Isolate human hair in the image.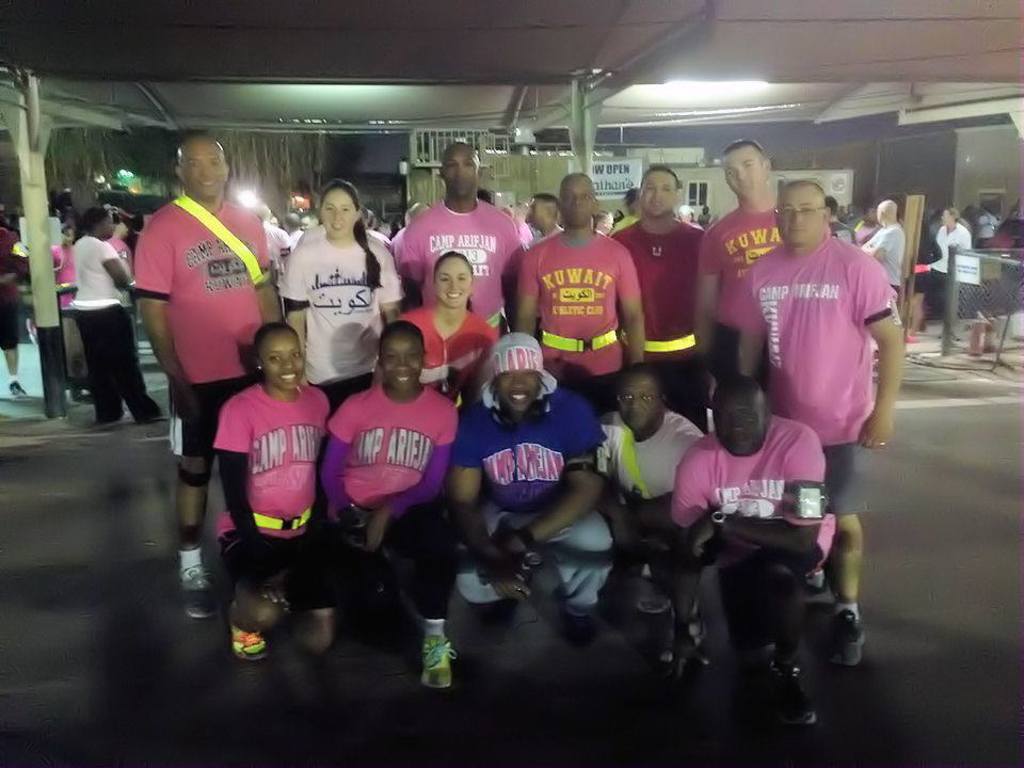
Isolated region: (256,323,292,350).
